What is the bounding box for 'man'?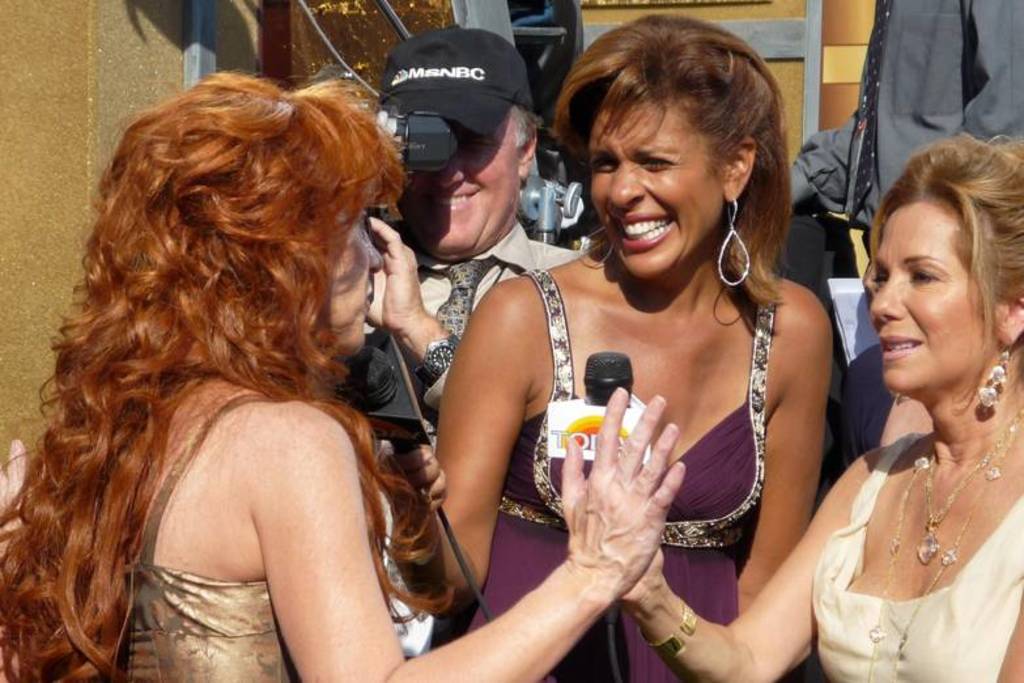
339:34:633:455.
